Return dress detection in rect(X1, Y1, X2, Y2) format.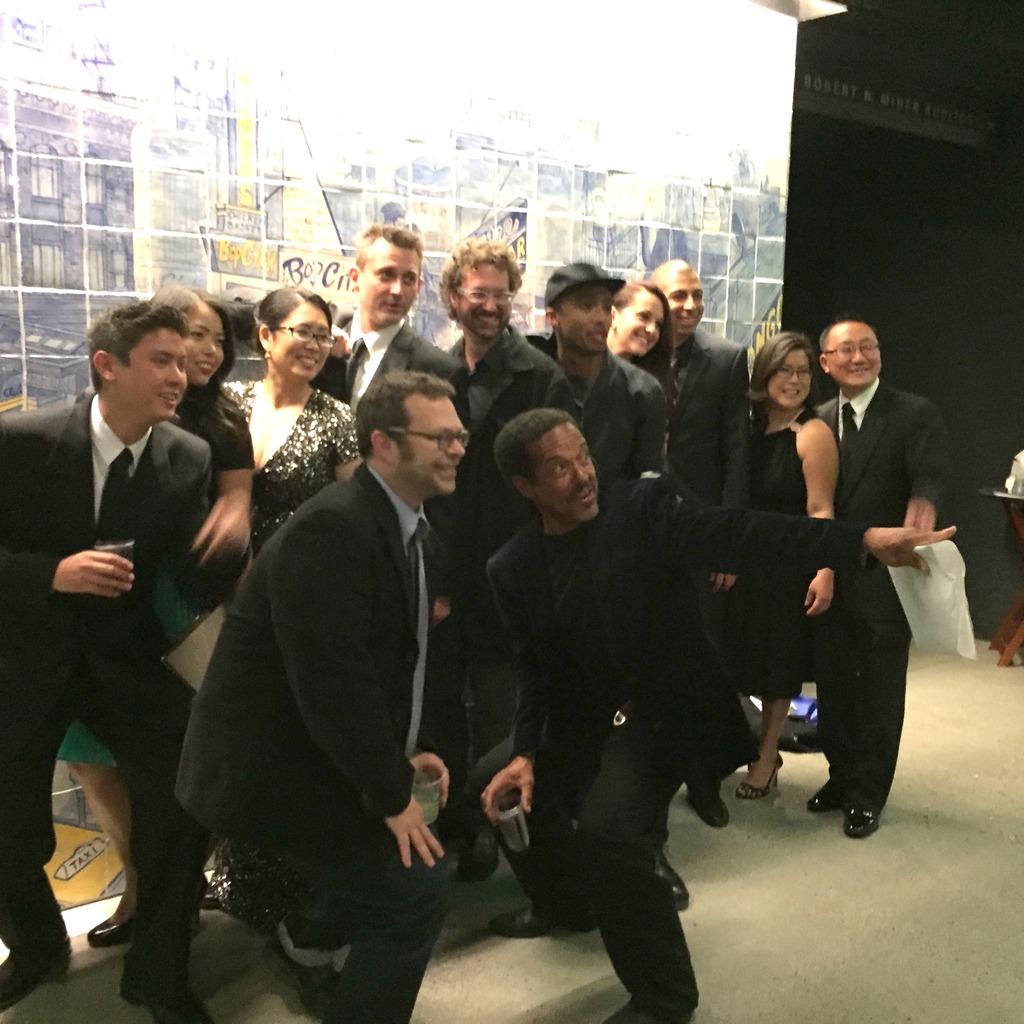
rect(733, 406, 821, 700).
